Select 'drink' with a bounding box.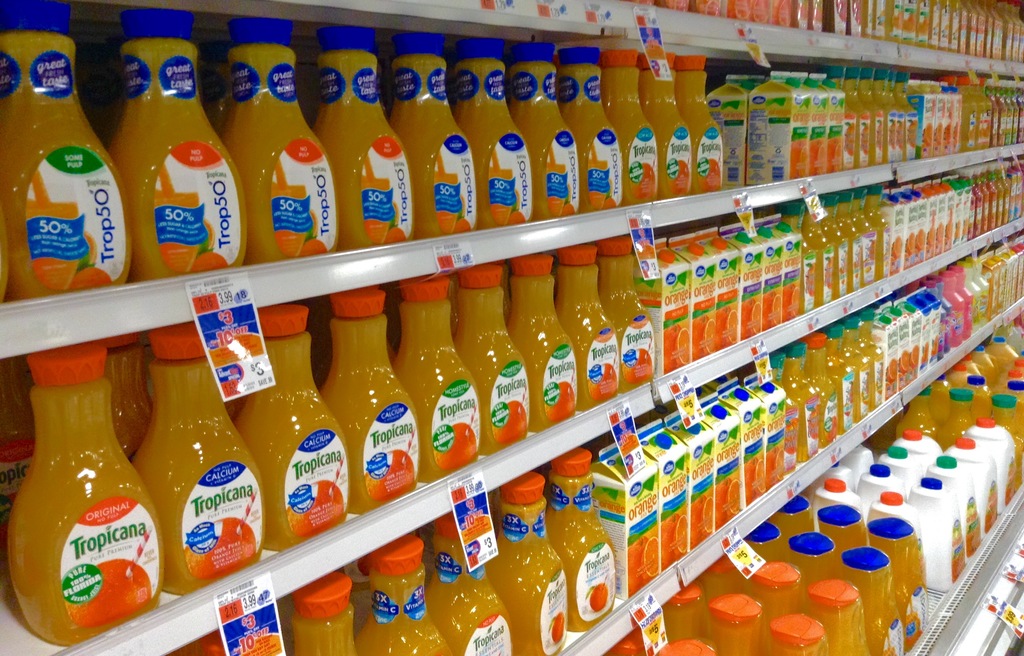
<box>1003,326,1023,352</box>.
